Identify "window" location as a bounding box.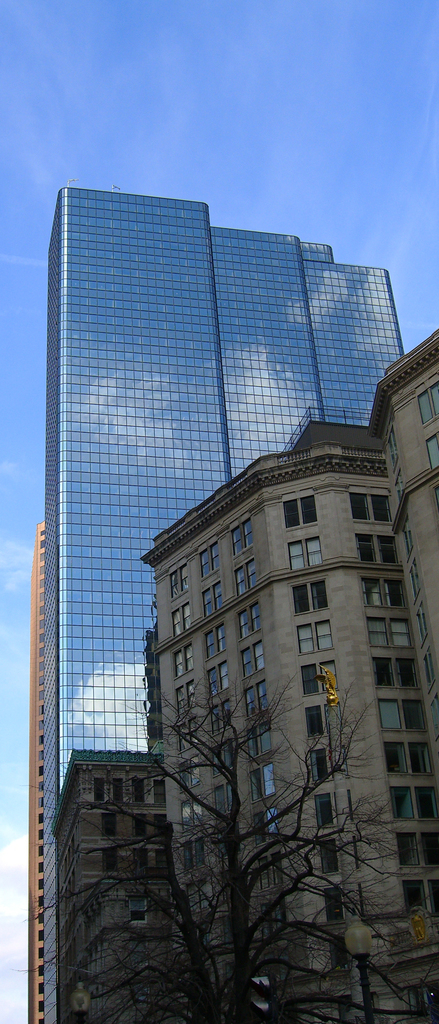
locate(194, 538, 219, 581).
